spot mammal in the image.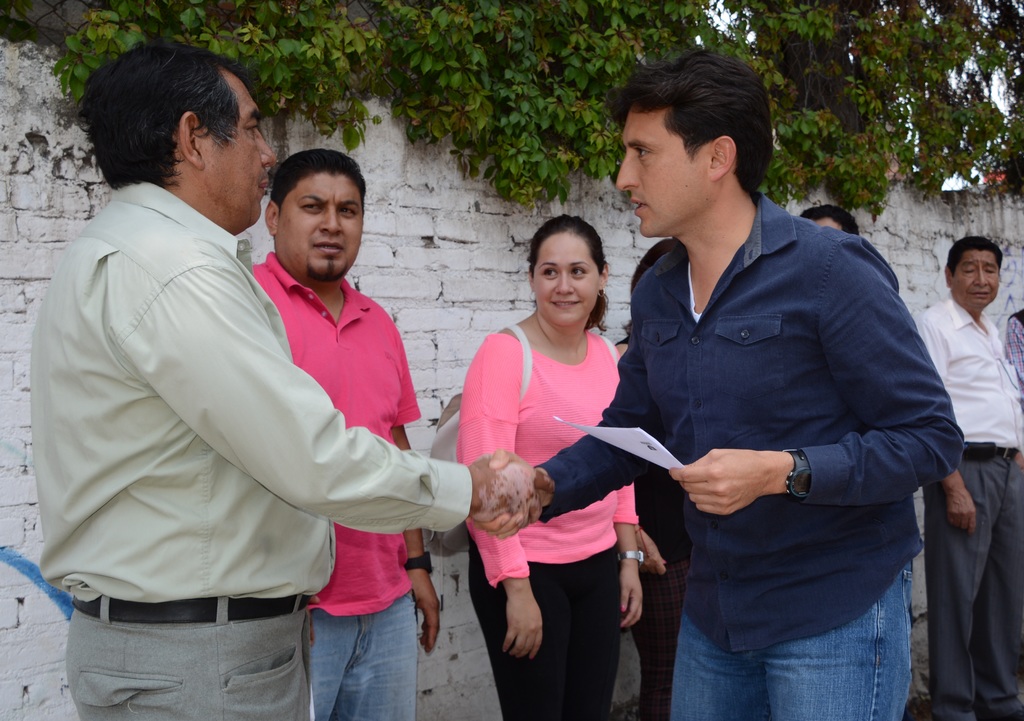
mammal found at box(803, 200, 861, 237).
